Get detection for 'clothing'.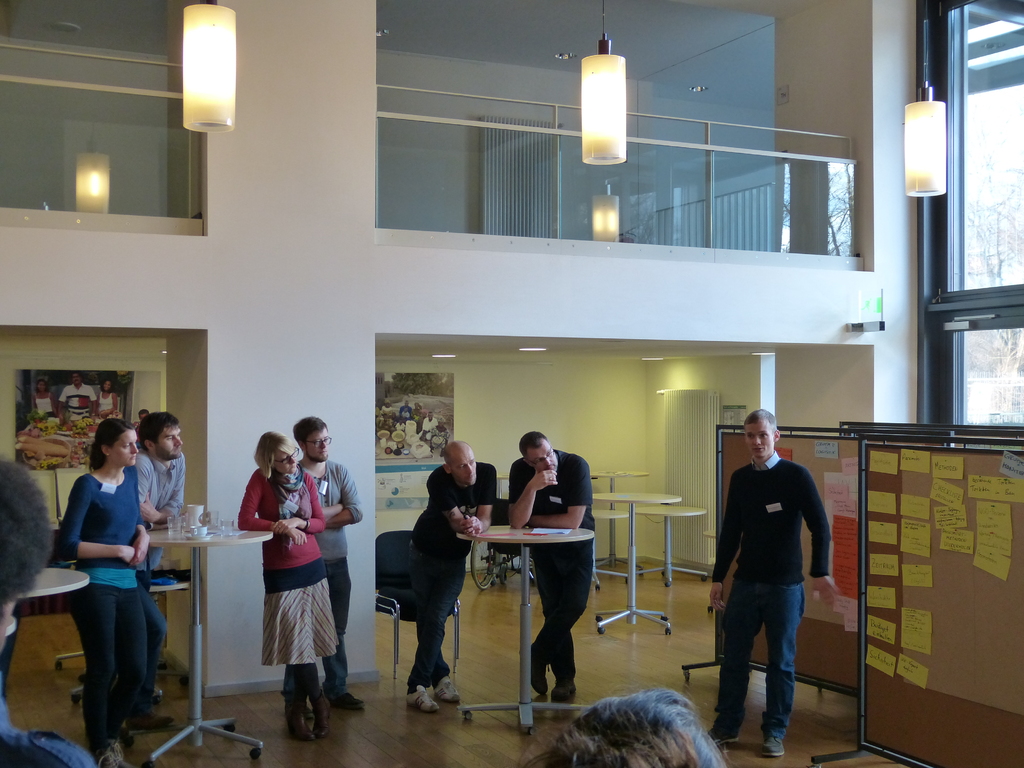
Detection: [left=131, top=444, right=189, bottom=719].
